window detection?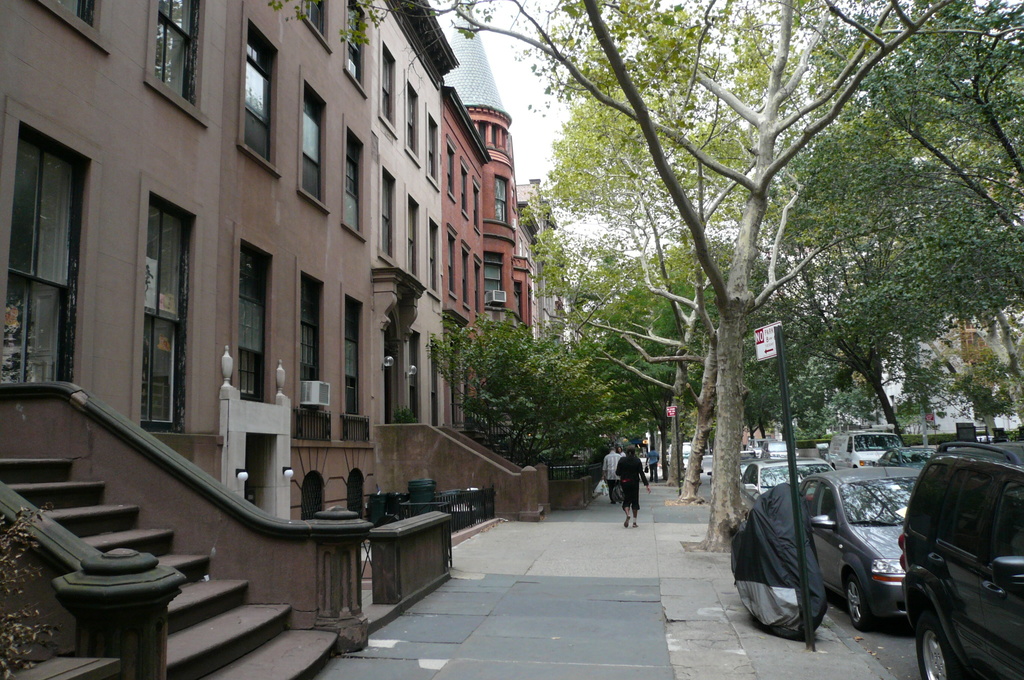
crop(51, 1, 102, 35)
